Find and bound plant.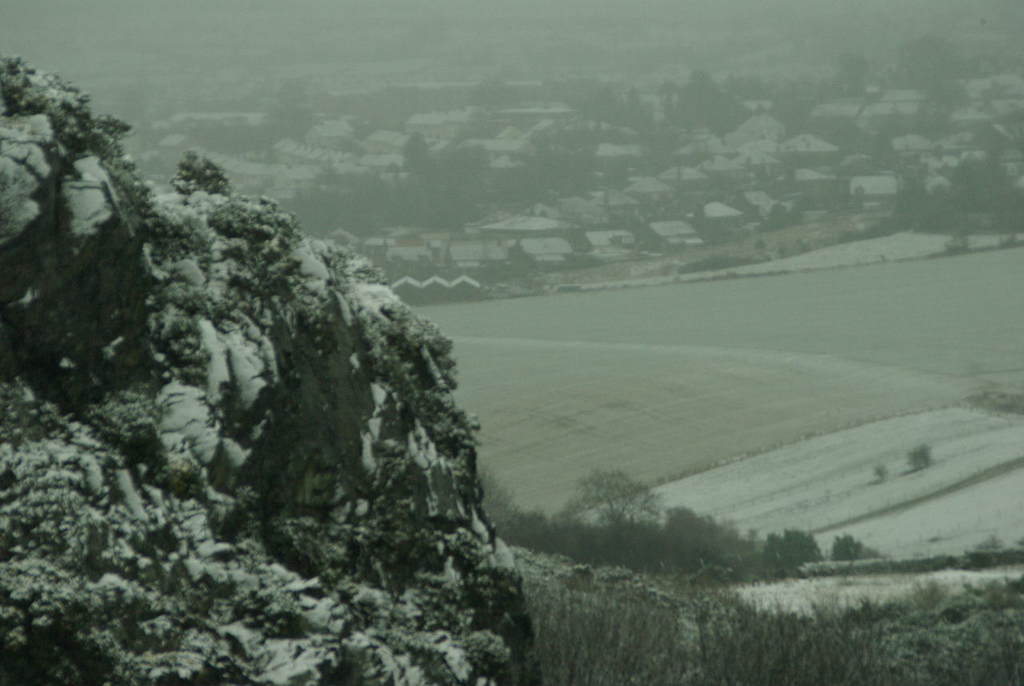
Bound: 906/443/935/475.
